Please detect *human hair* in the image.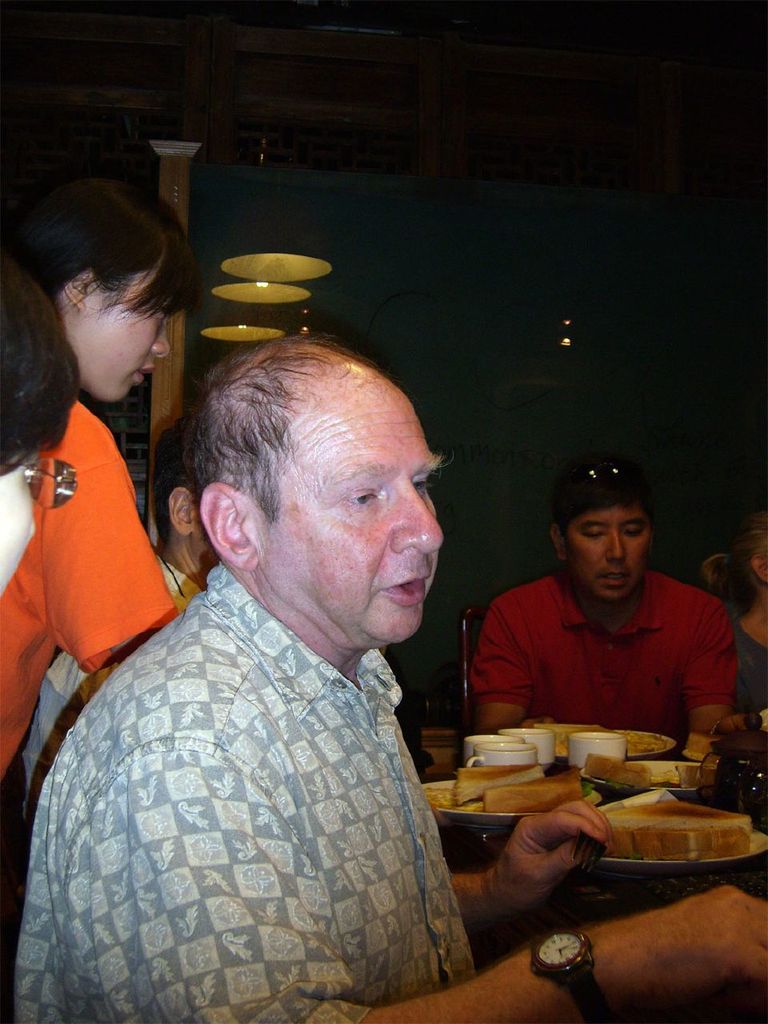
{"left": 157, "top": 412, "right": 205, "bottom": 547}.
